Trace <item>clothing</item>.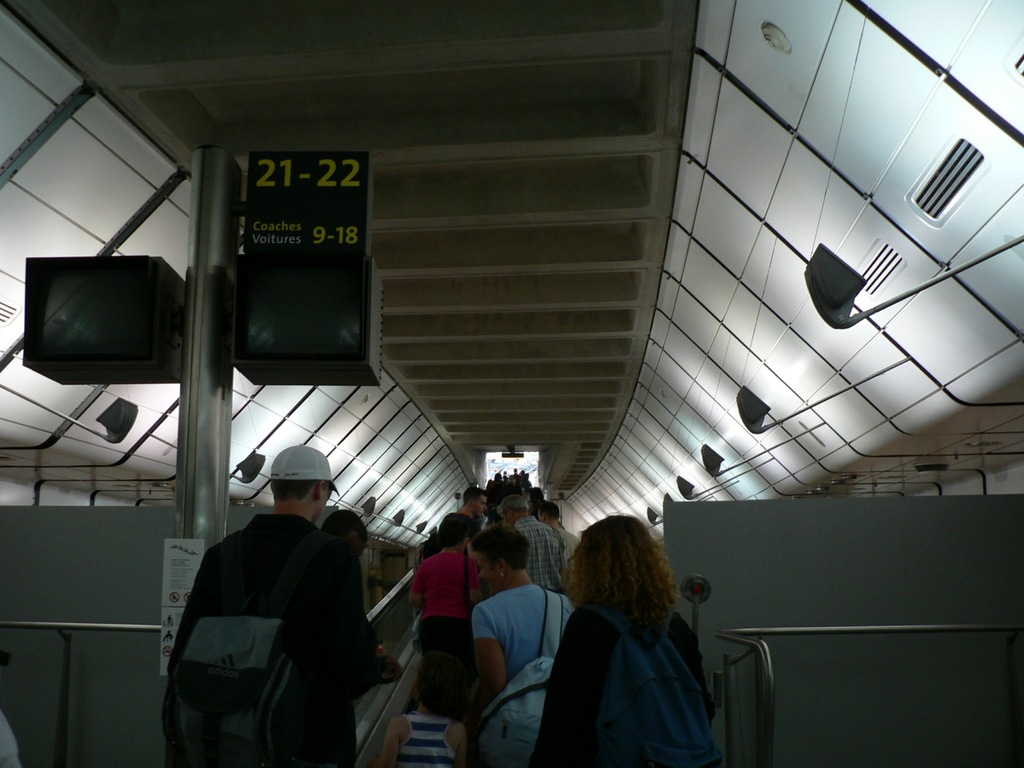
Traced to box(163, 518, 380, 767).
